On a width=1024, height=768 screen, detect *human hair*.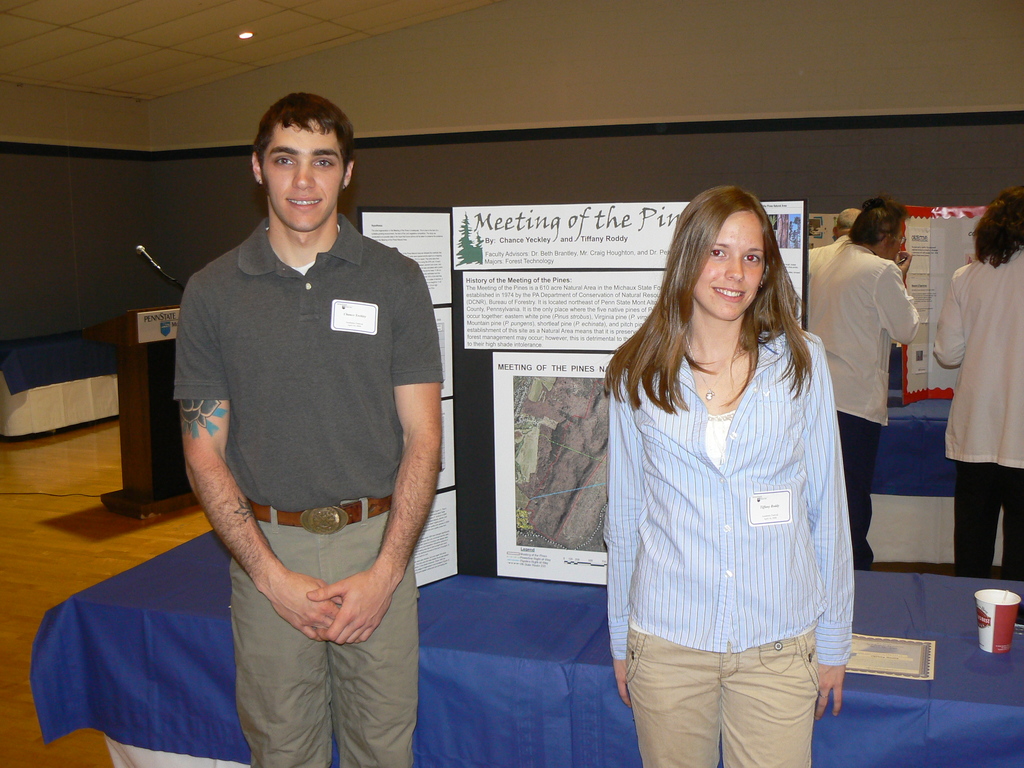
box(838, 205, 861, 230).
